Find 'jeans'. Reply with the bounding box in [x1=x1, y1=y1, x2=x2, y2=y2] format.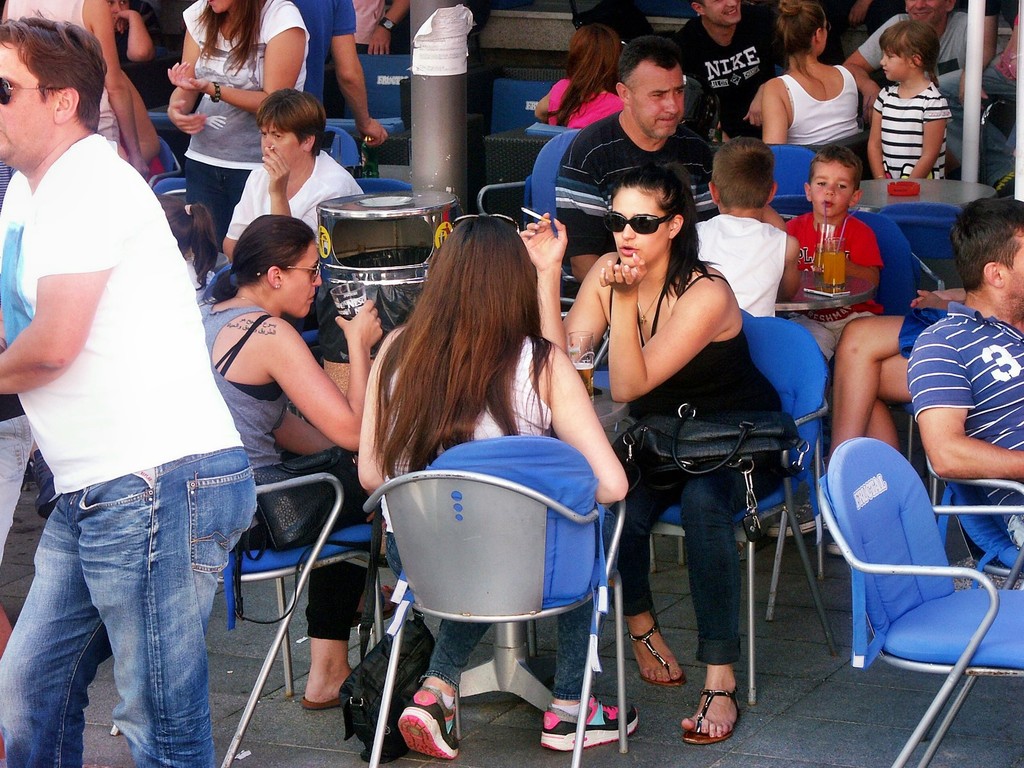
[x1=611, y1=449, x2=788, y2=659].
